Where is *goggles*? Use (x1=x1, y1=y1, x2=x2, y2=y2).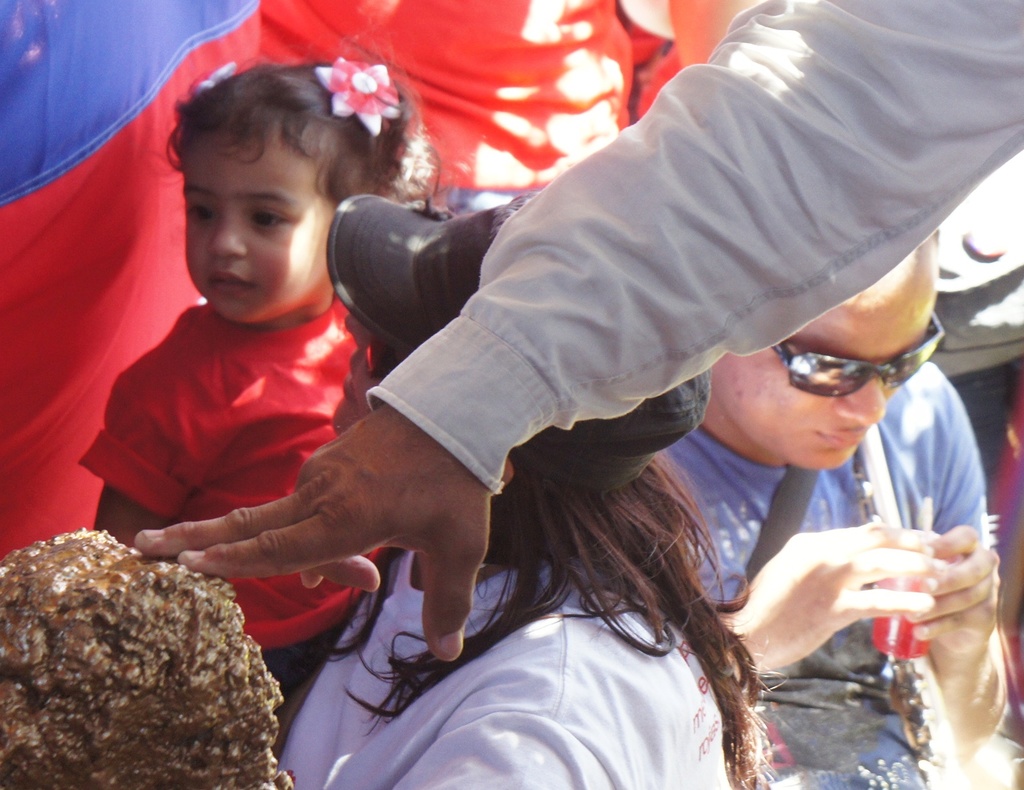
(x1=773, y1=327, x2=940, y2=405).
